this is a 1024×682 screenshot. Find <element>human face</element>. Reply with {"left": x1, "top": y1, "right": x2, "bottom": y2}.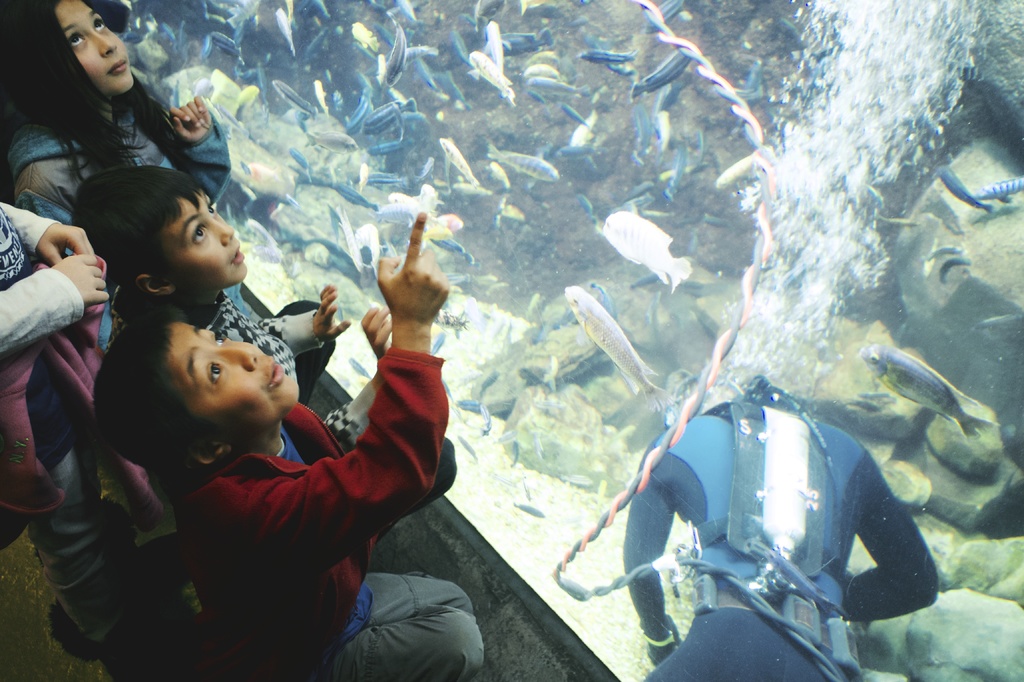
{"left": 52, "top": 0, "right": 134, "bottom": 99}.
